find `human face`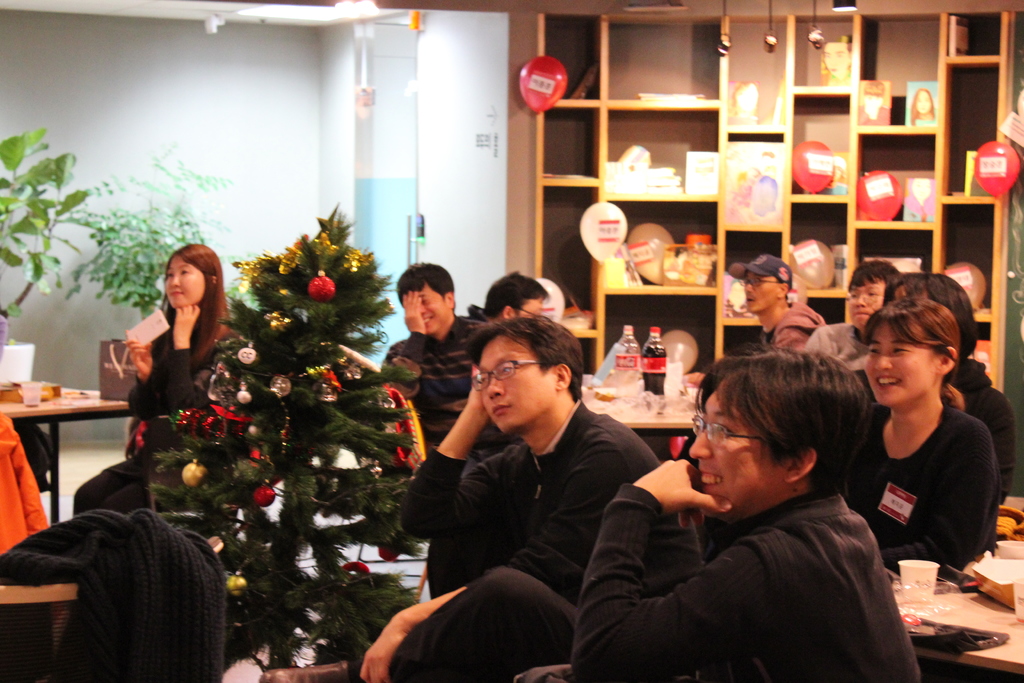
BBox(845, 283, 884, 334)
